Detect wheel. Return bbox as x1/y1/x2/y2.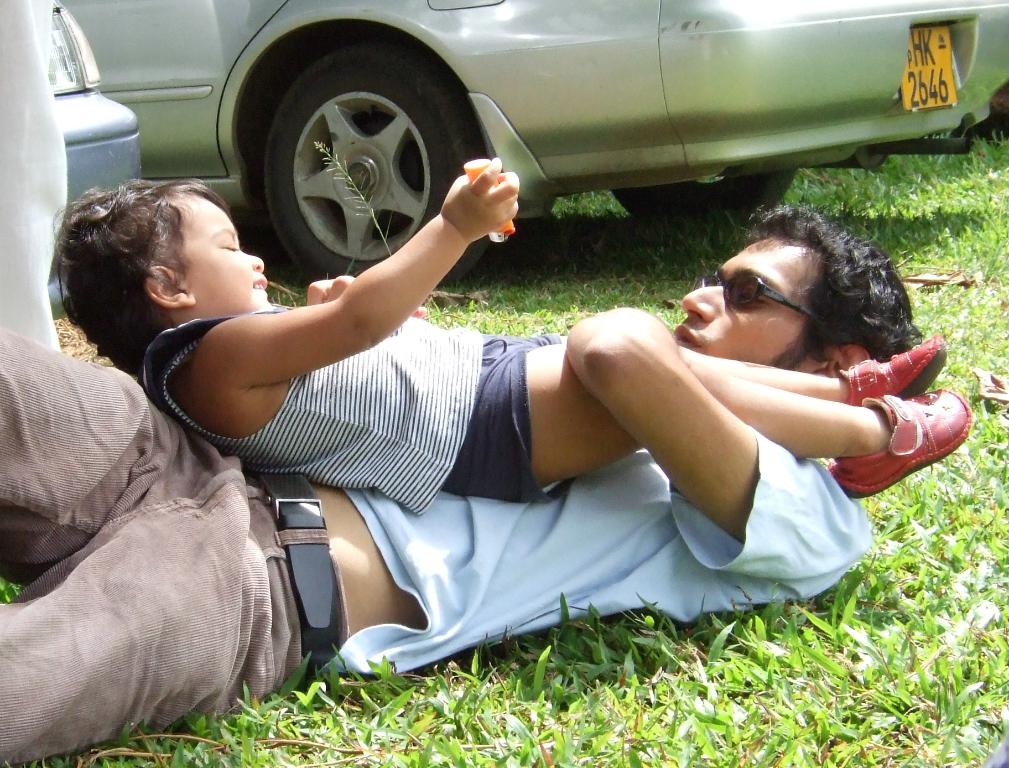
606/158/787/232.
